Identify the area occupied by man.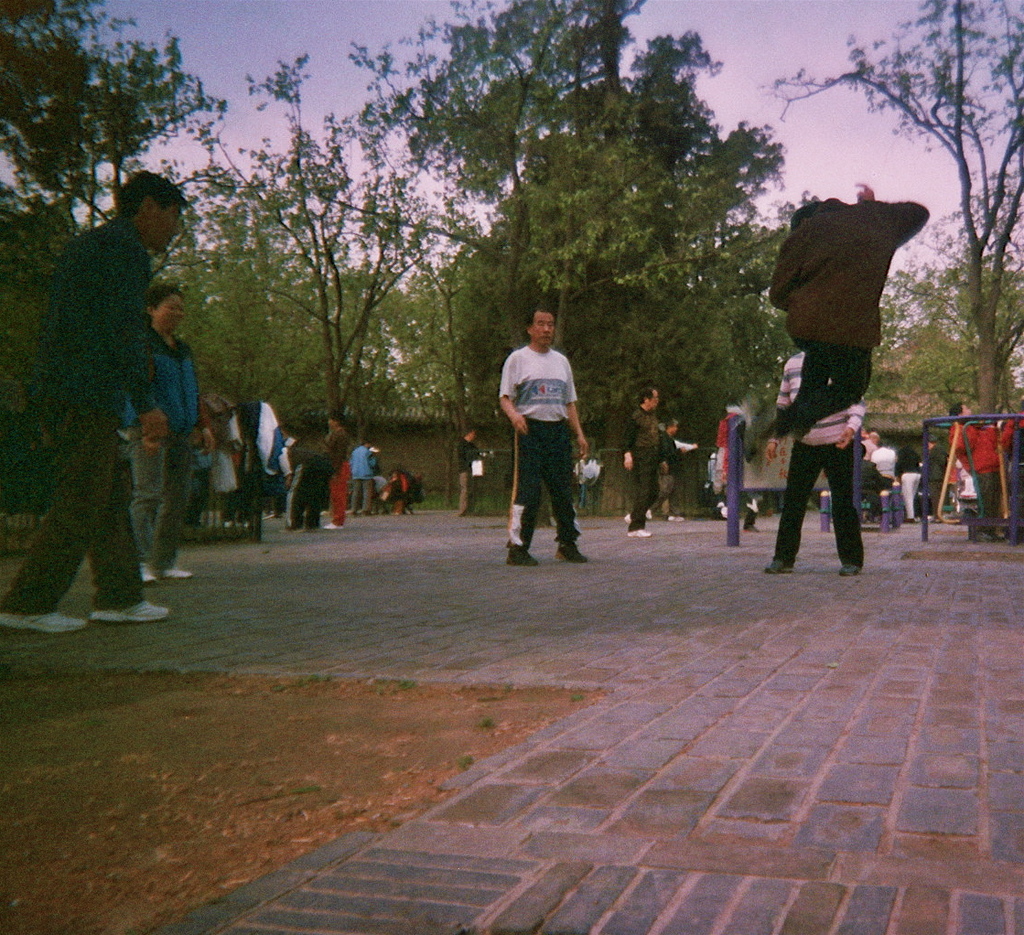
Area: 281:424:314:529.
